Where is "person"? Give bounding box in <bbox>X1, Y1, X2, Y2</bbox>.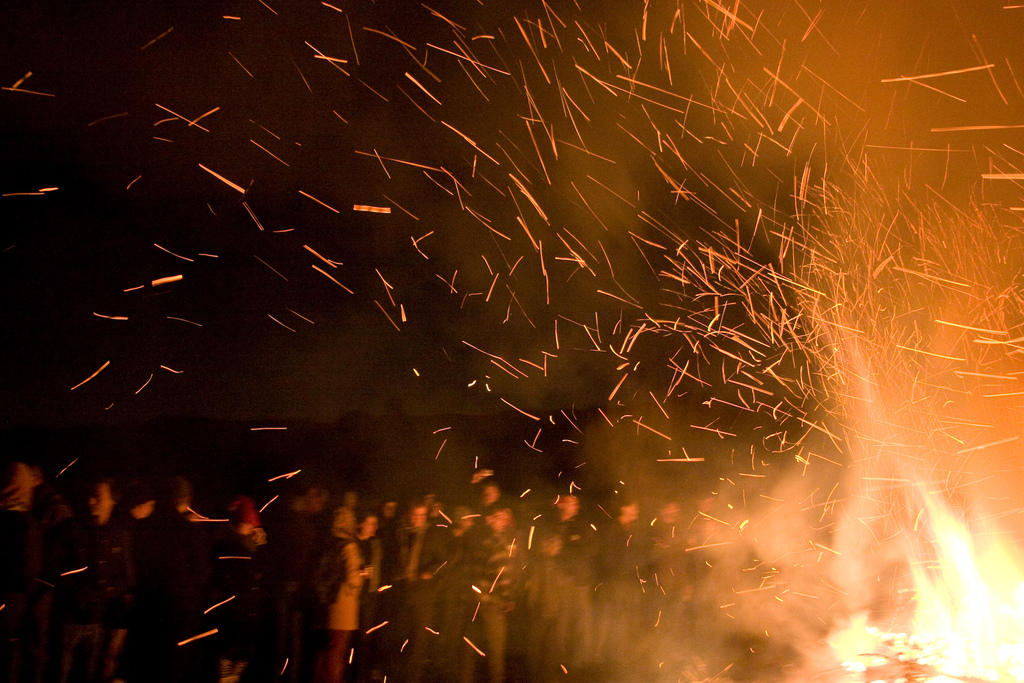
<bbox>423, 490, 445, 534</bbox>.
